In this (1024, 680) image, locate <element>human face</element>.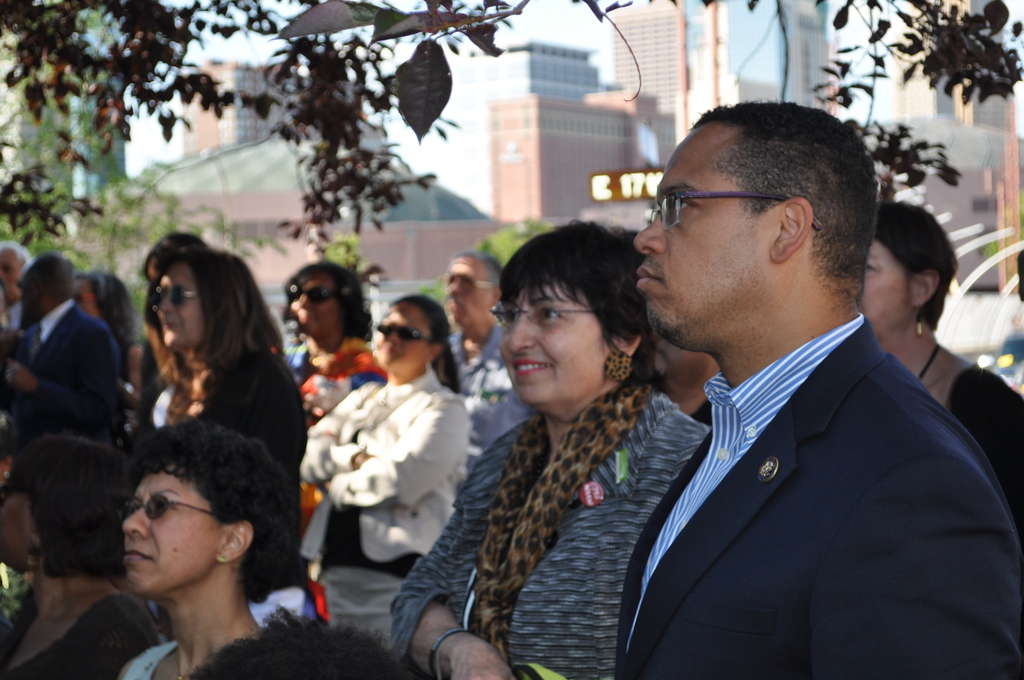
Bounding box: region(287, 269, 338, 331).
